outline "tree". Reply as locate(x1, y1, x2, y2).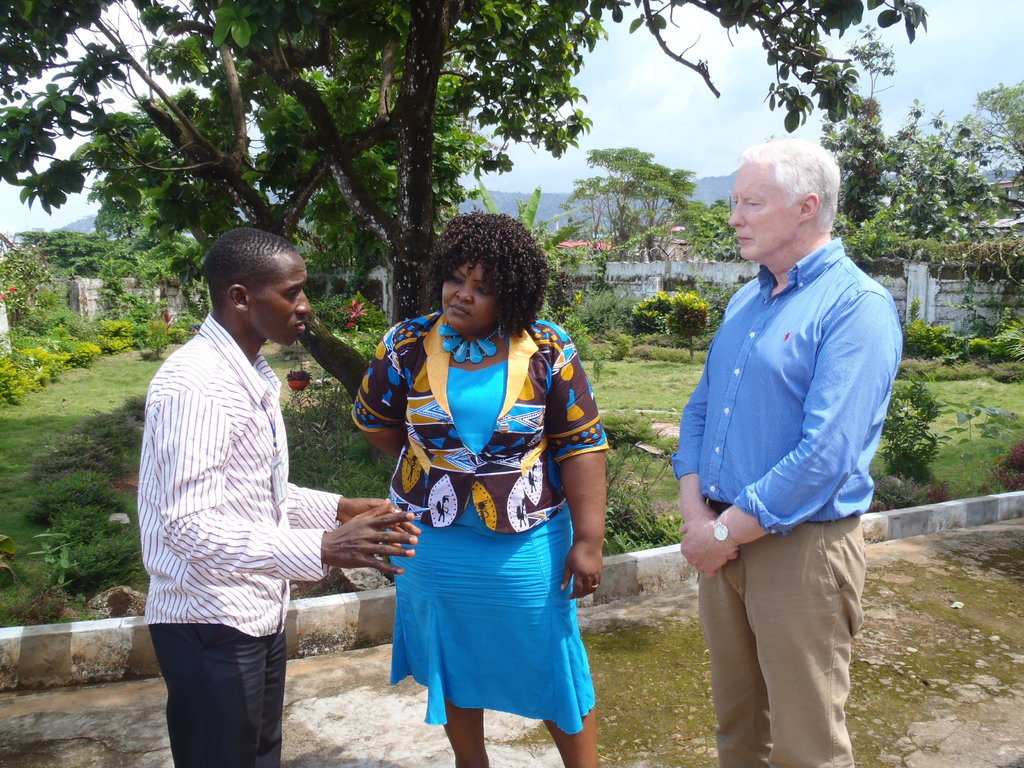
locate(863, 95, 1012, 231).
